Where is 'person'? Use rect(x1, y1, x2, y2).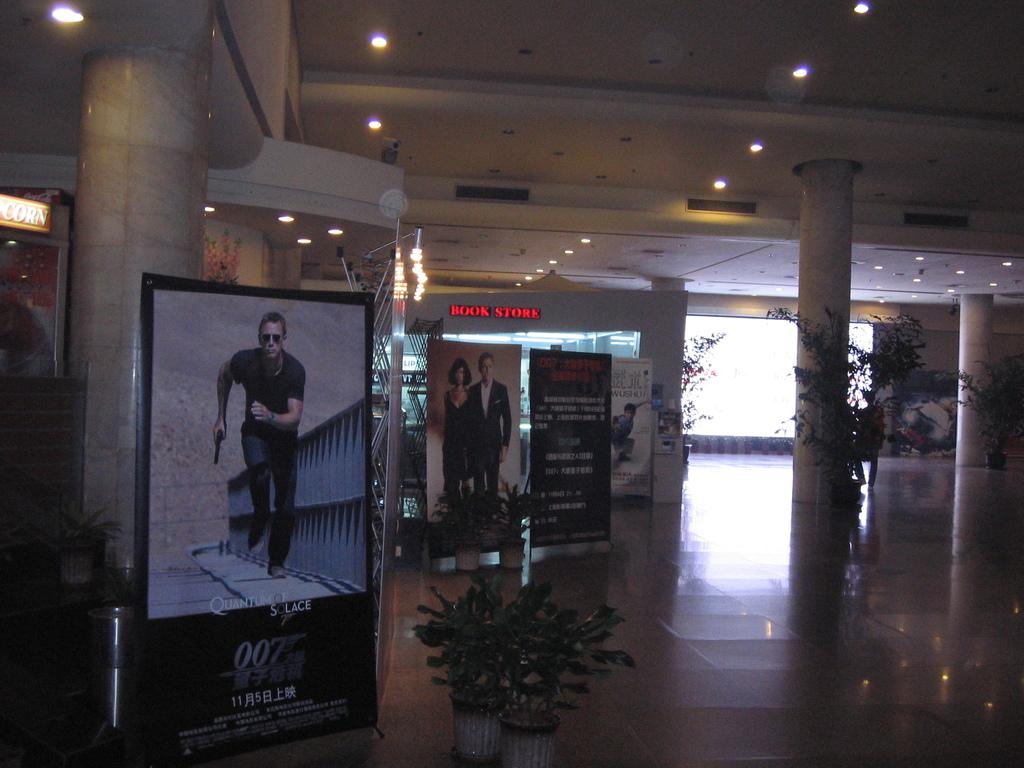
rect(444, 355, 479, 513).
